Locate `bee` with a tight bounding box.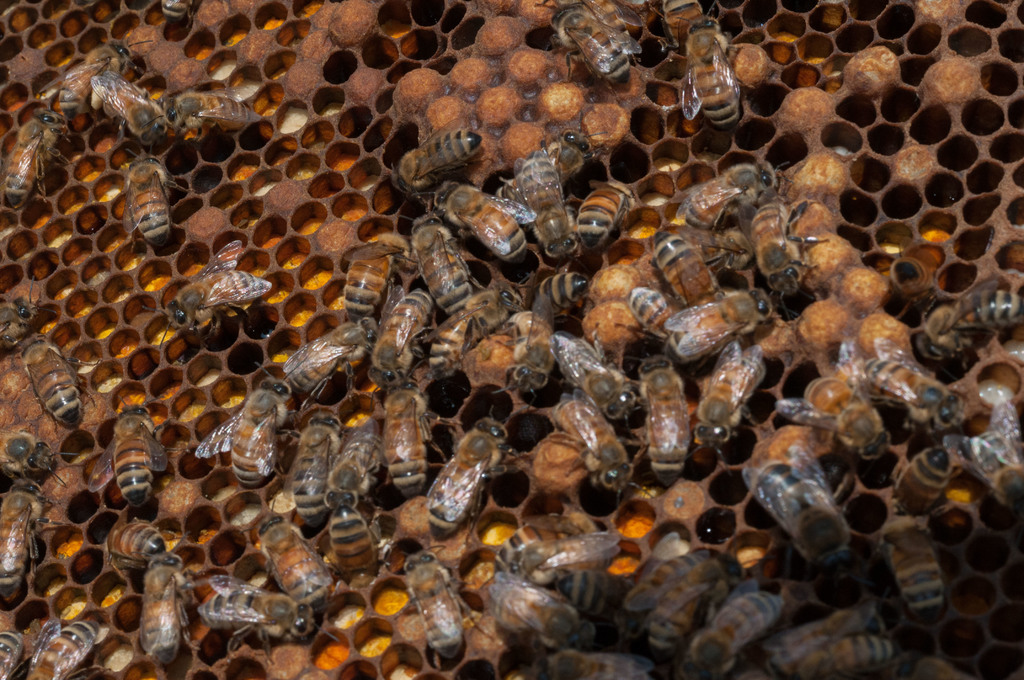
(529, 151, 584, 265).
